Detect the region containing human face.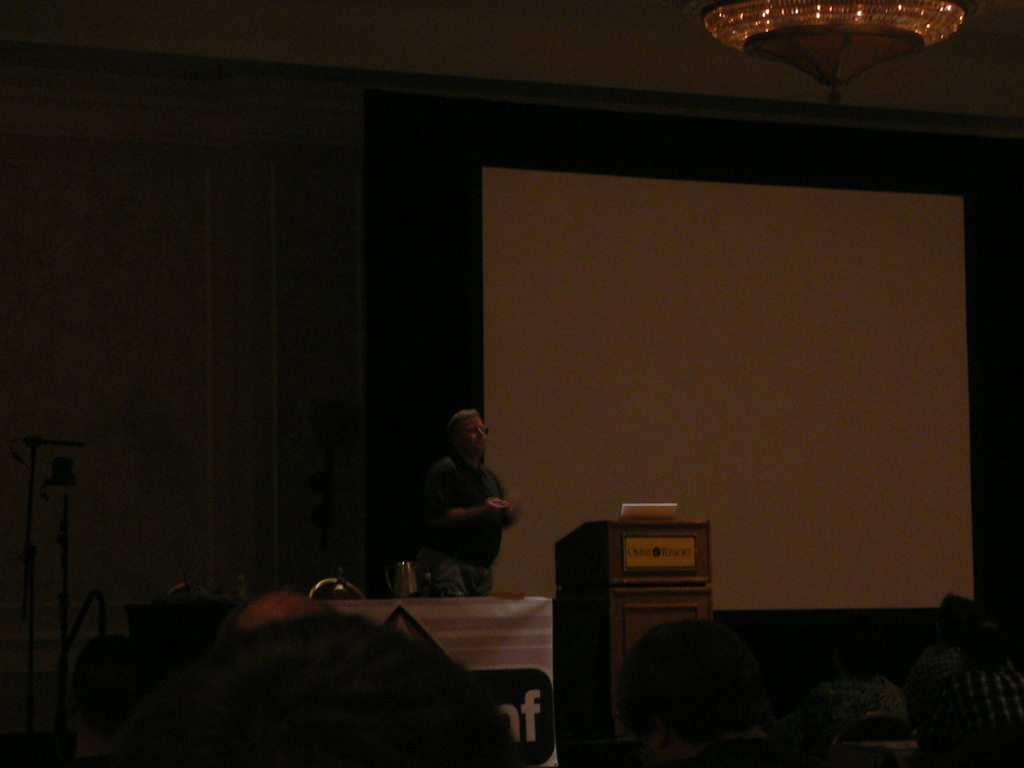
bbox=(462, 416, 489, 458).
